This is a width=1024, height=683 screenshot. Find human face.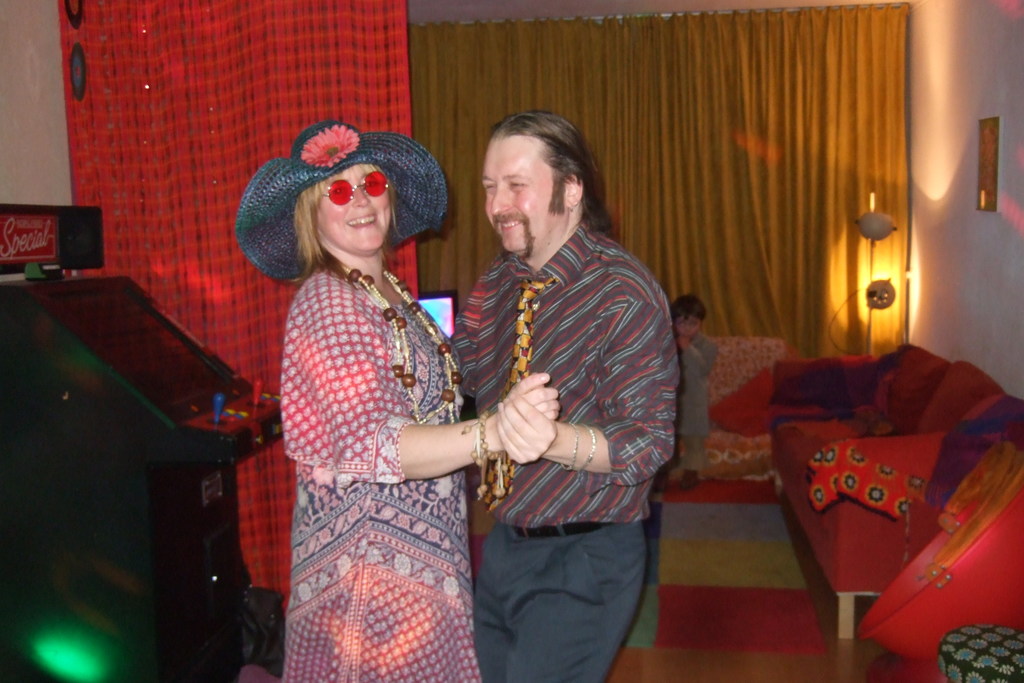
Bounding box: {"x1": 481, "y1": 138, "x2": 547, "y2": 259}.
